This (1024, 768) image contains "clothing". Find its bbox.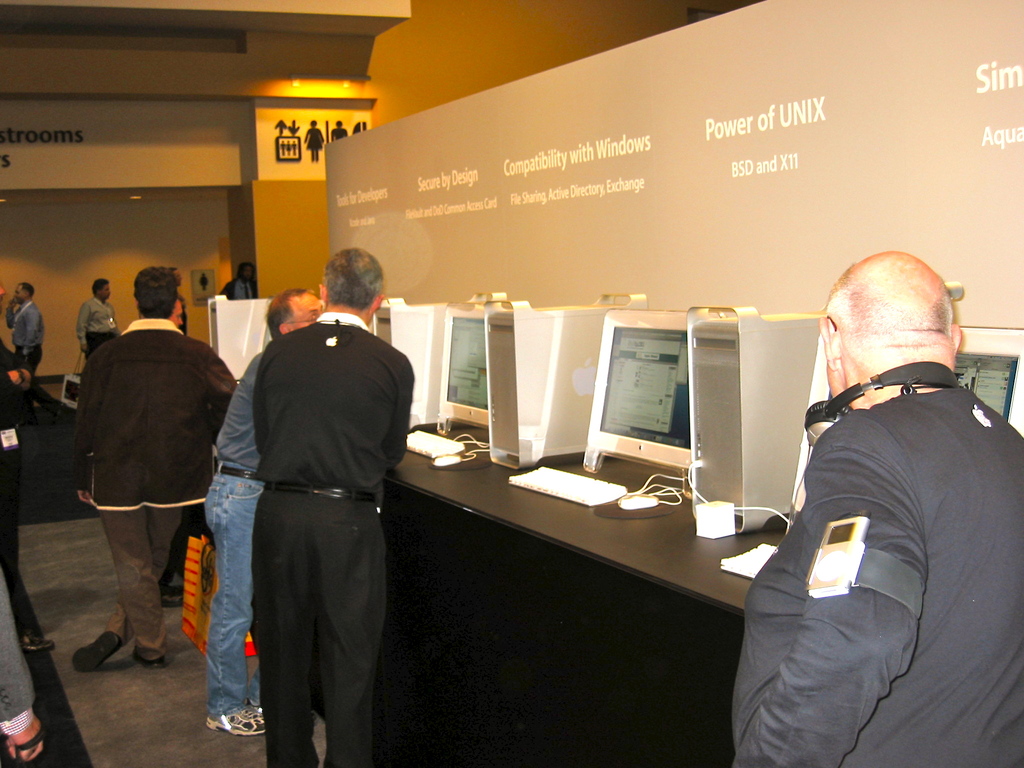
{"left": 74, "top": 296, "right": 116, "bottom": 365}.
